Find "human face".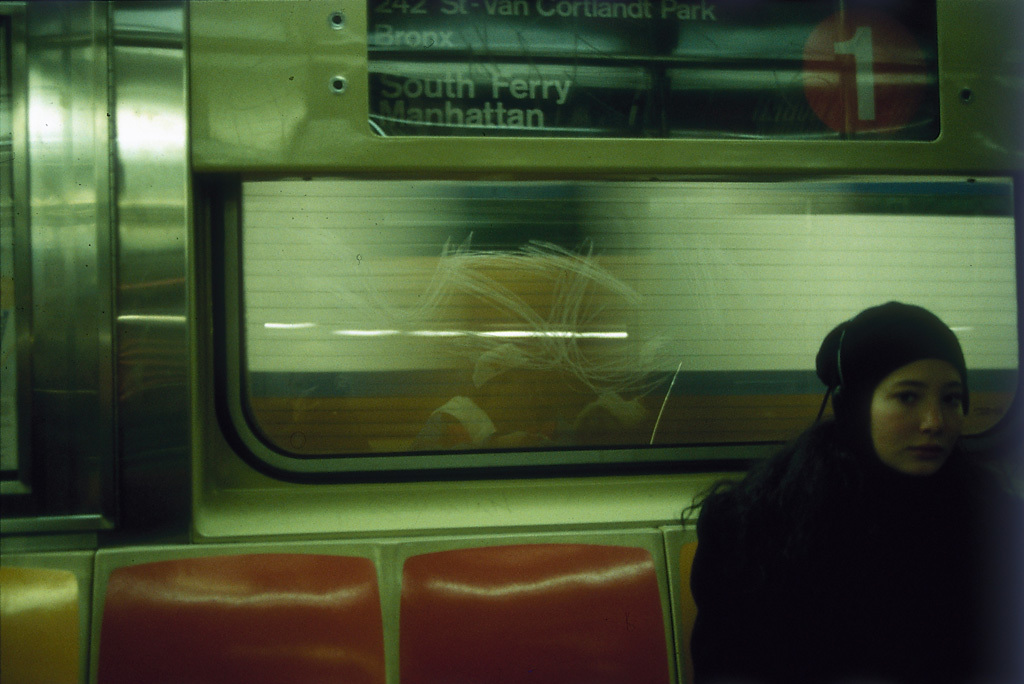
873/361/964/472.
